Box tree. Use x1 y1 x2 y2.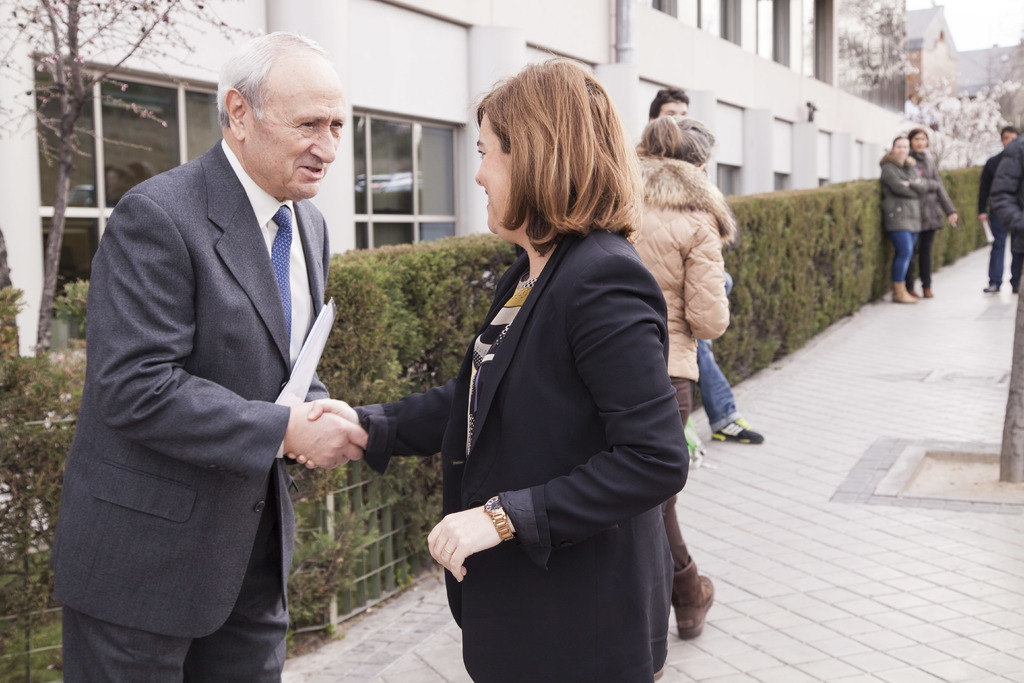
0 0 275 377.
